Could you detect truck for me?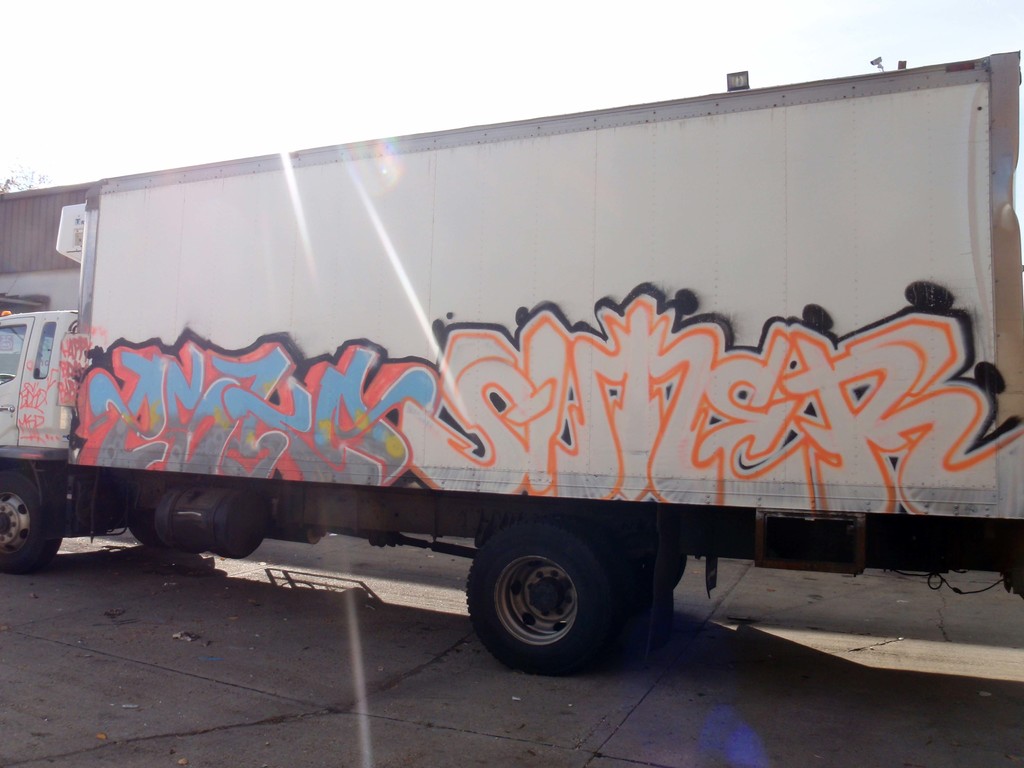
Detection result: box=[0, 39, 1023, 689].
